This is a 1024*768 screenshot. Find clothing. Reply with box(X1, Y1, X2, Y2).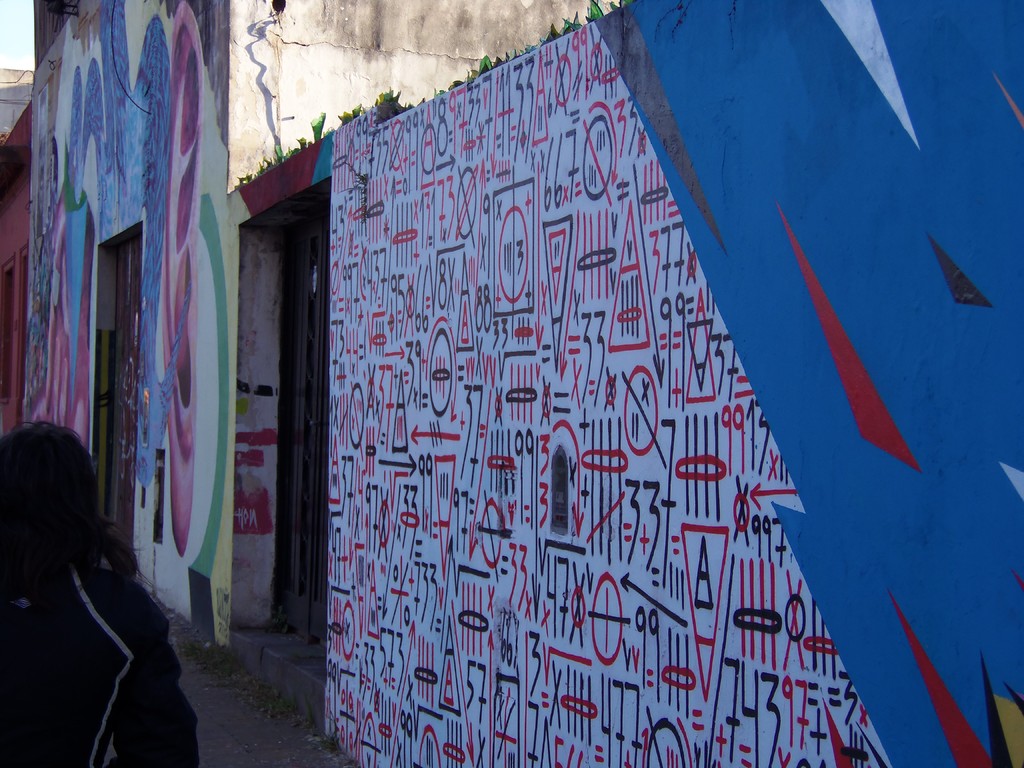
box(21, 504, 186, 746).
